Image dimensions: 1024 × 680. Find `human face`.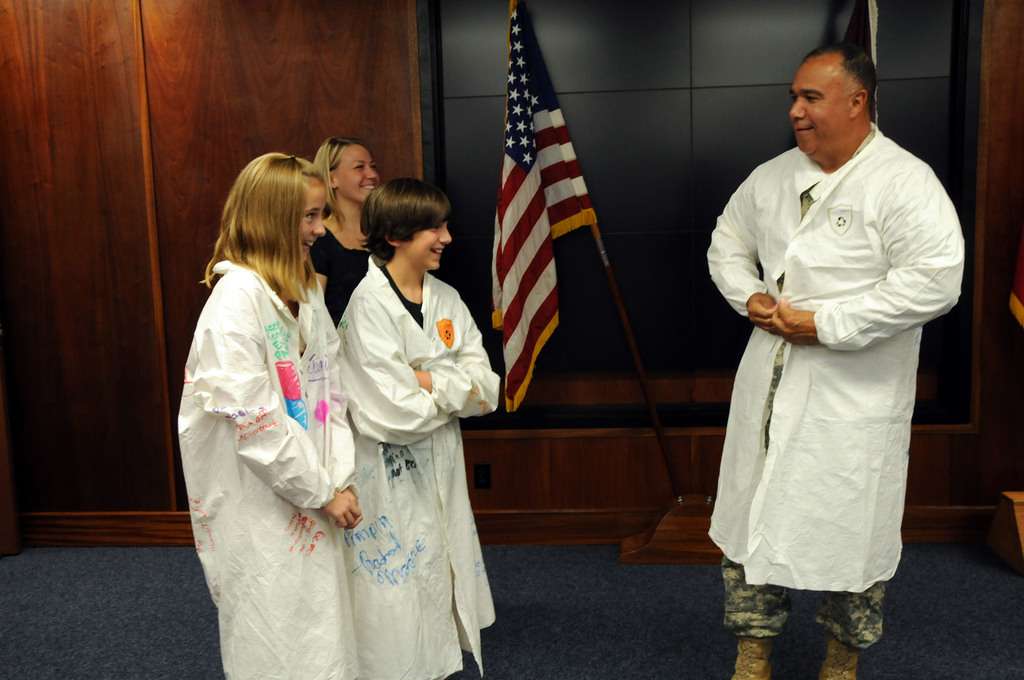
[x1=337, y1=145, x2=379, y2=204].
